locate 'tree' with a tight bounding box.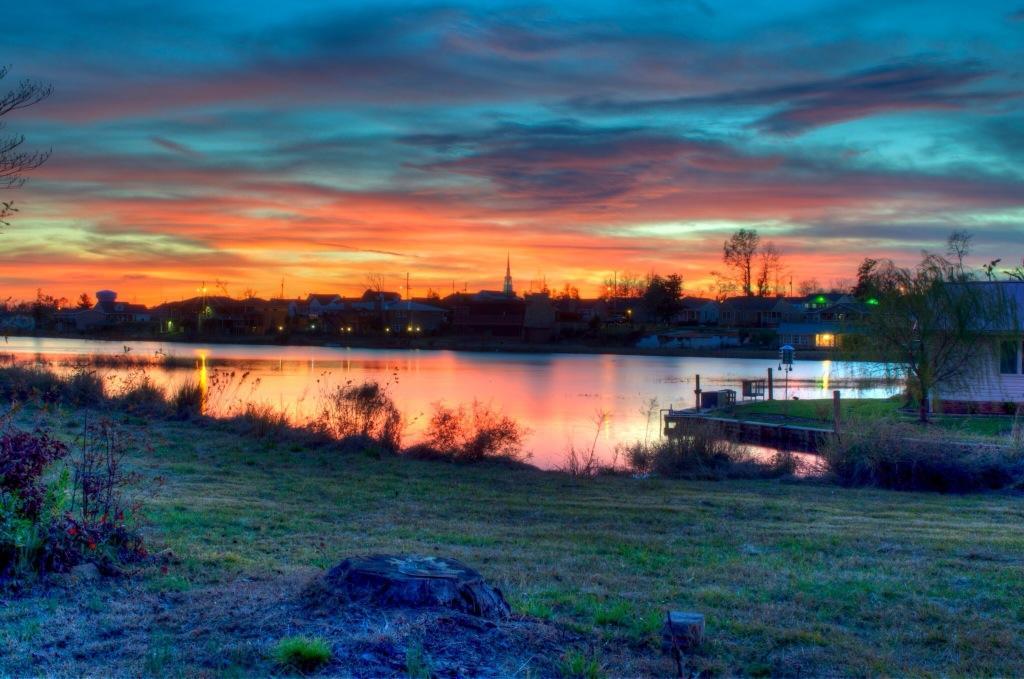
bbox=[0, 61, 57, 233].
